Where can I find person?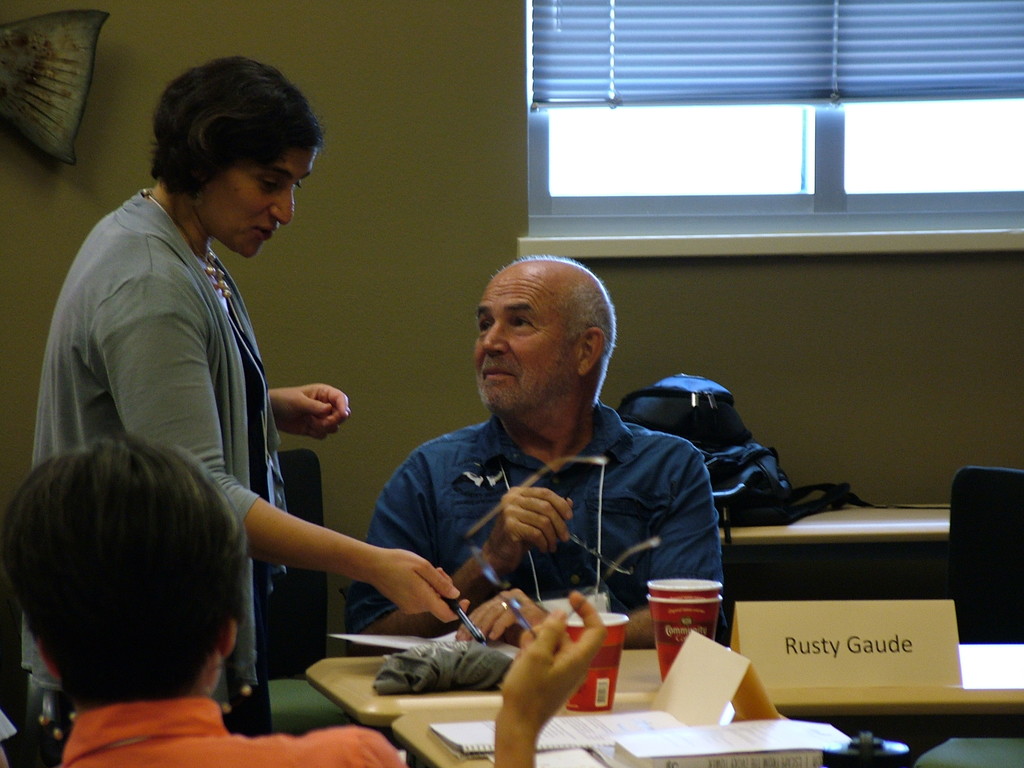
You can find it at 350, 244, 738, 686.
